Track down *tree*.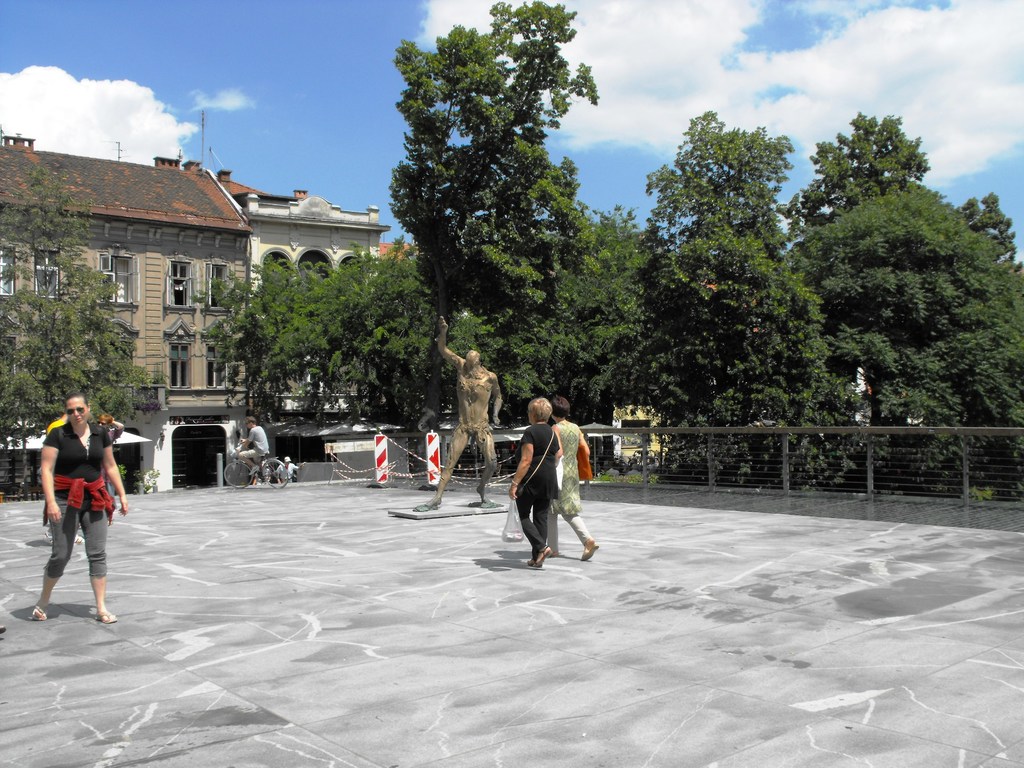
Tracked to <bbox>0, 157, 165, 499</bbox>.
